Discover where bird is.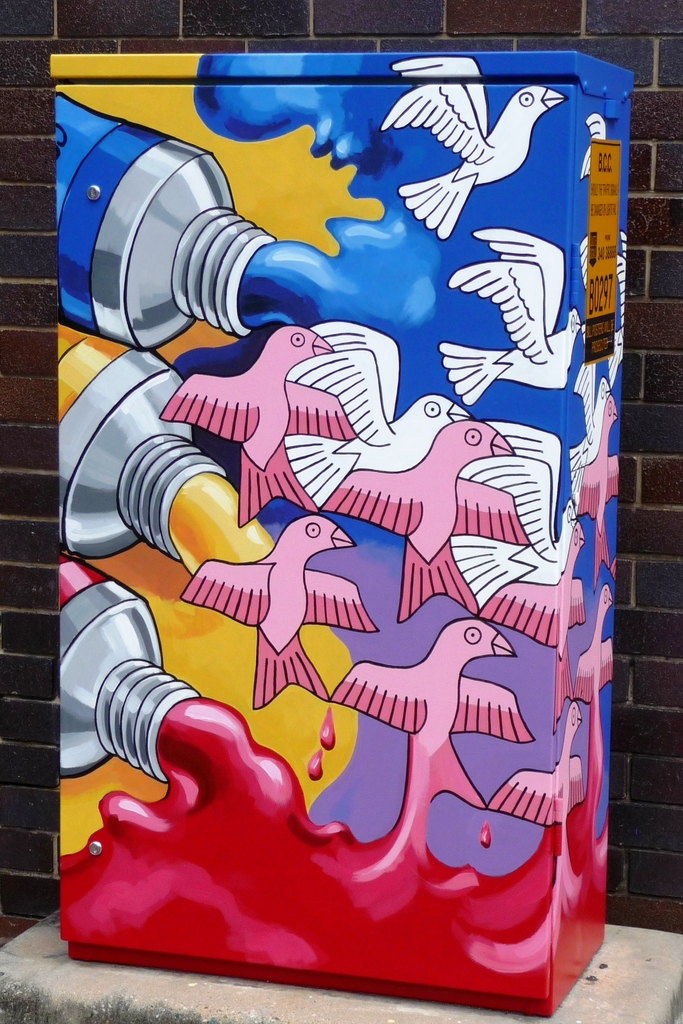
Discovered at pyautogui.locateOnScreen(430, 223, 573, 432).
